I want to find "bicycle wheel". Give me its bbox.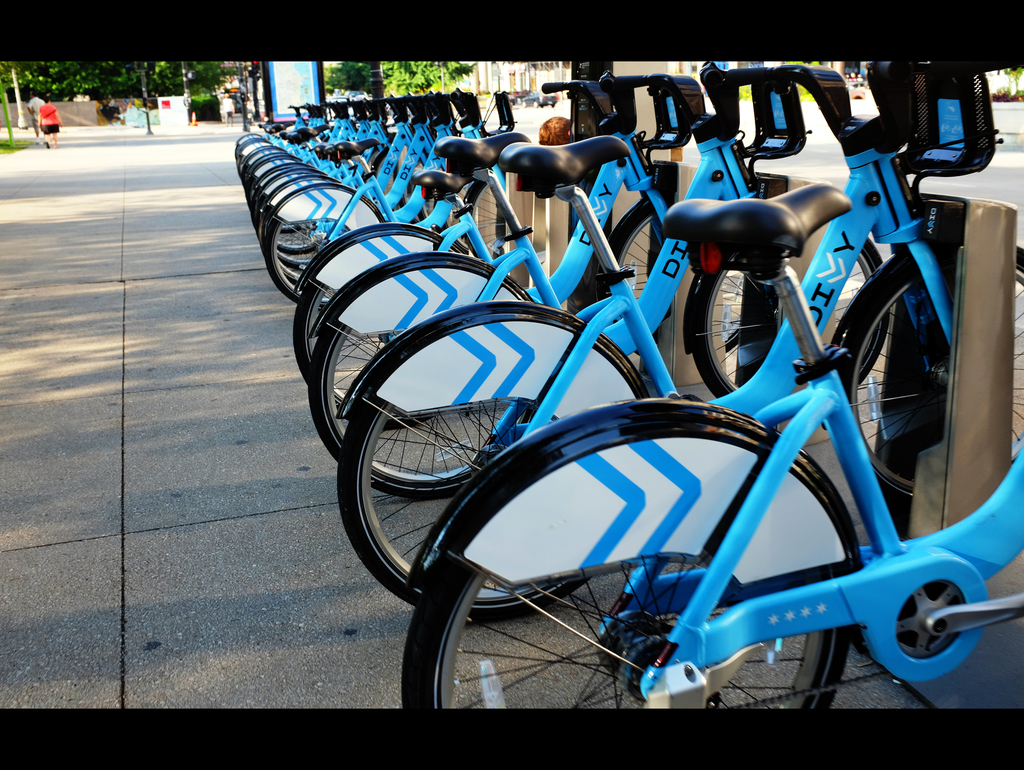
bbox=[292, 214, 470, 432].
